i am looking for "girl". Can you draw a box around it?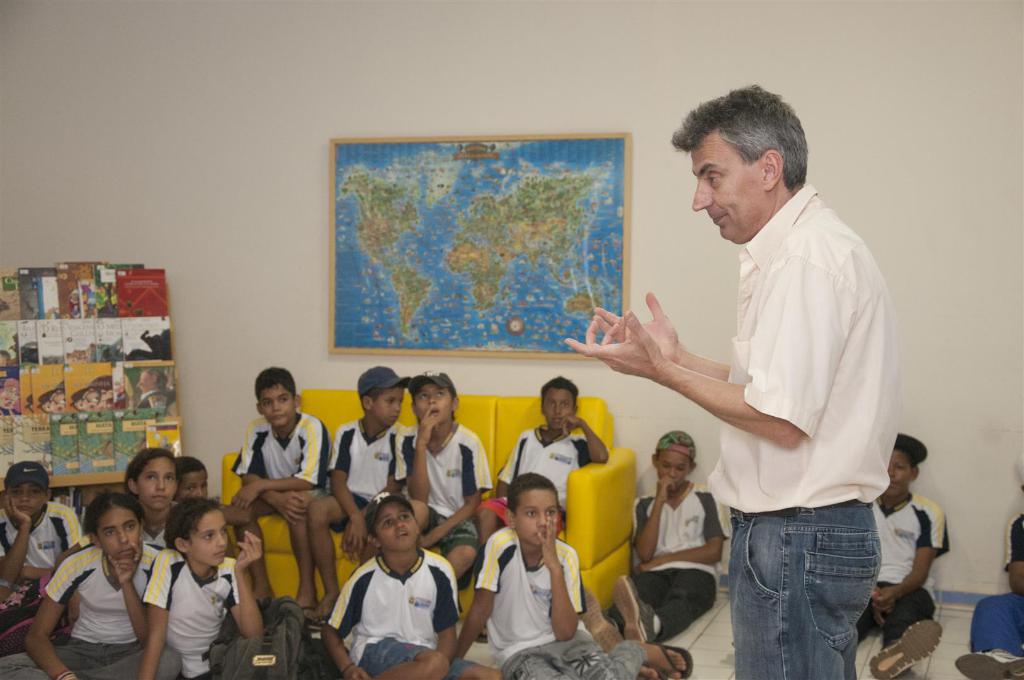
Sure, the bounding box is 19:475:171:679.
